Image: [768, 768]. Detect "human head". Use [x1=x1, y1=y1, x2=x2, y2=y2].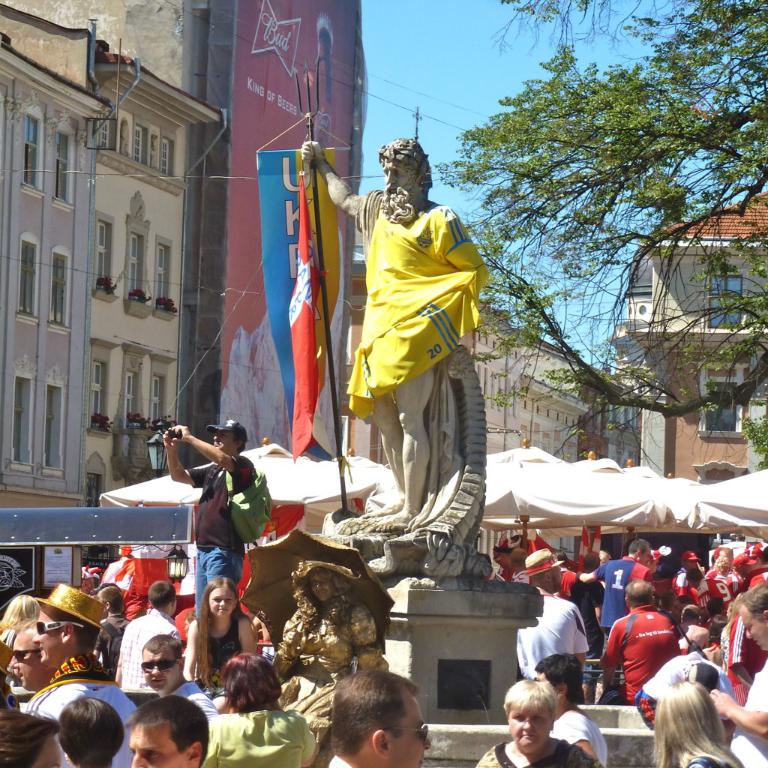
[x1=377, y1=138, x2=433, y2=207].
